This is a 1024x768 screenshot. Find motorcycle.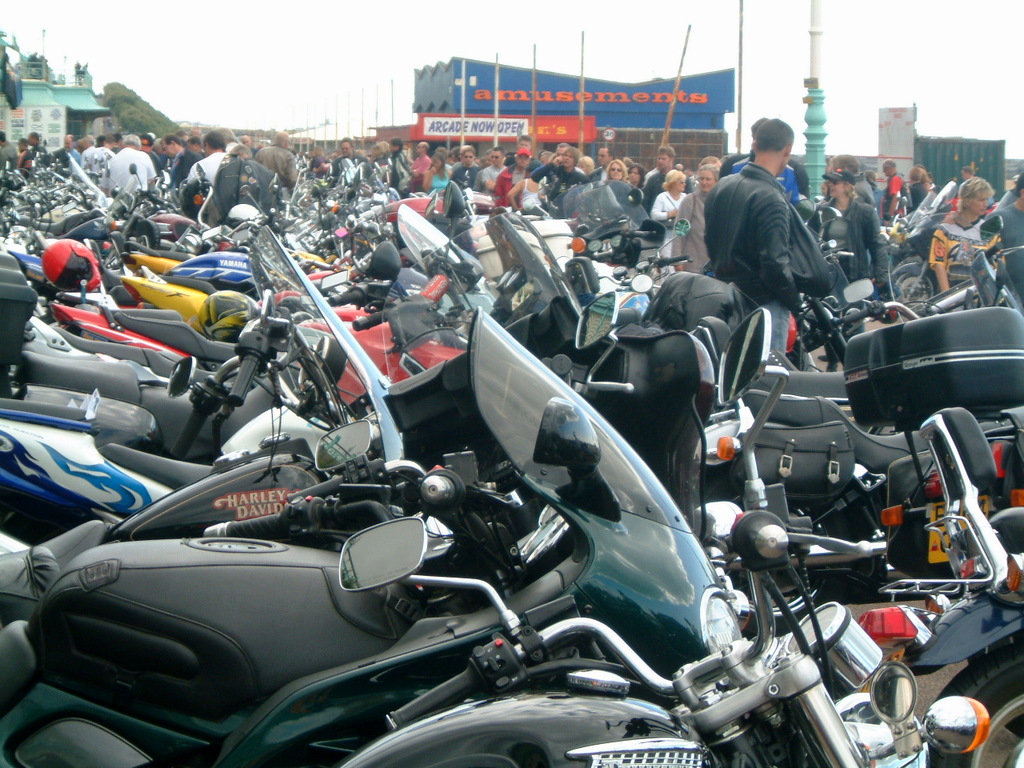
Bounding box: {"x1": 365, "y1": 150, "x2": 402, "y2": 204}.
